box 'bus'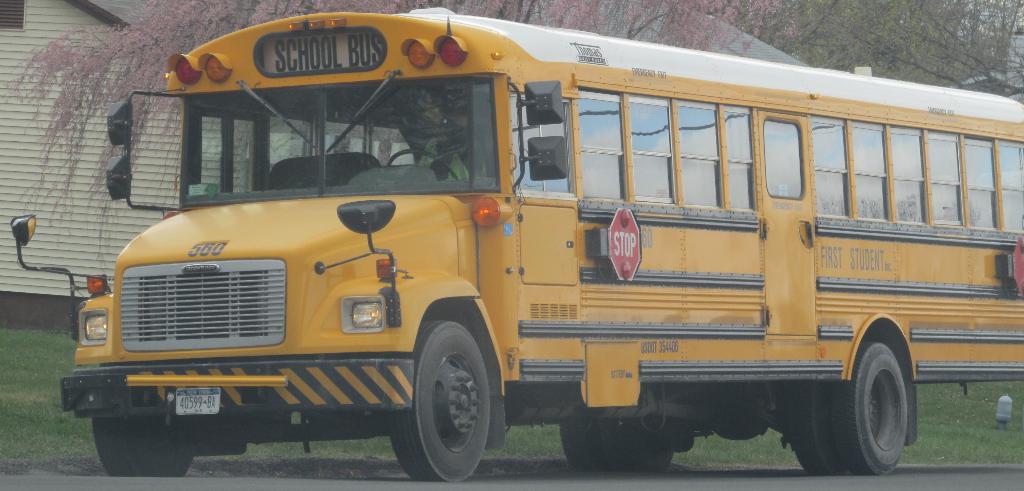
Rect(6, 8, 1023, 481)
